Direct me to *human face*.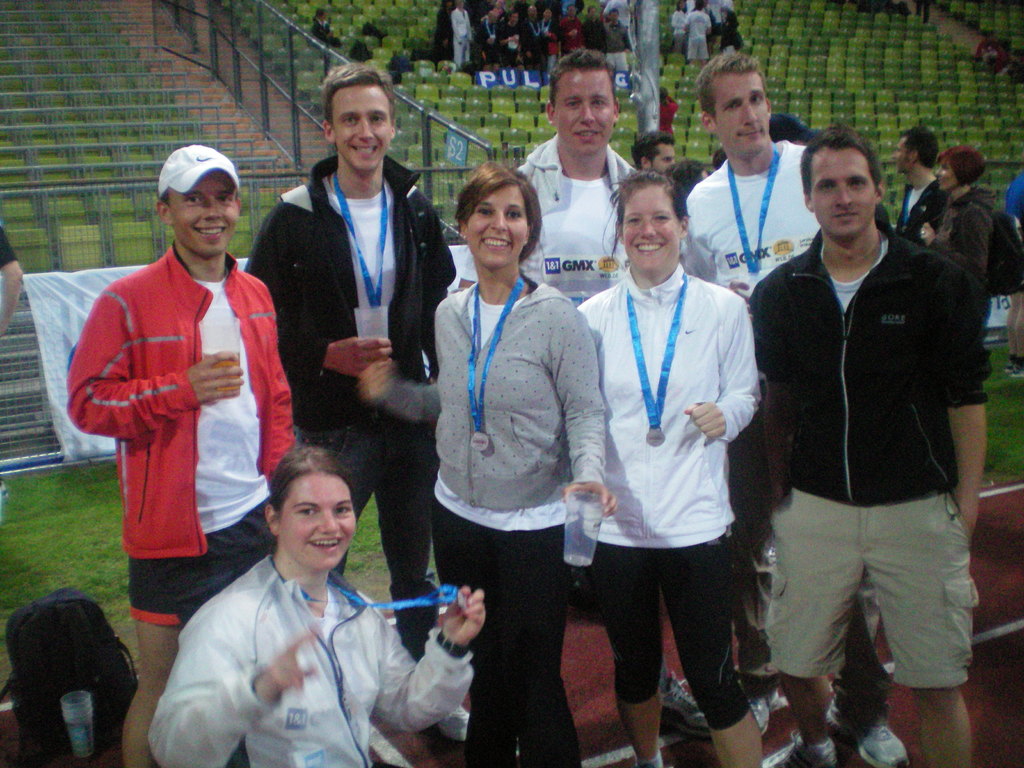
Direction: [left=813, top=146, right=885, bottom=236].
